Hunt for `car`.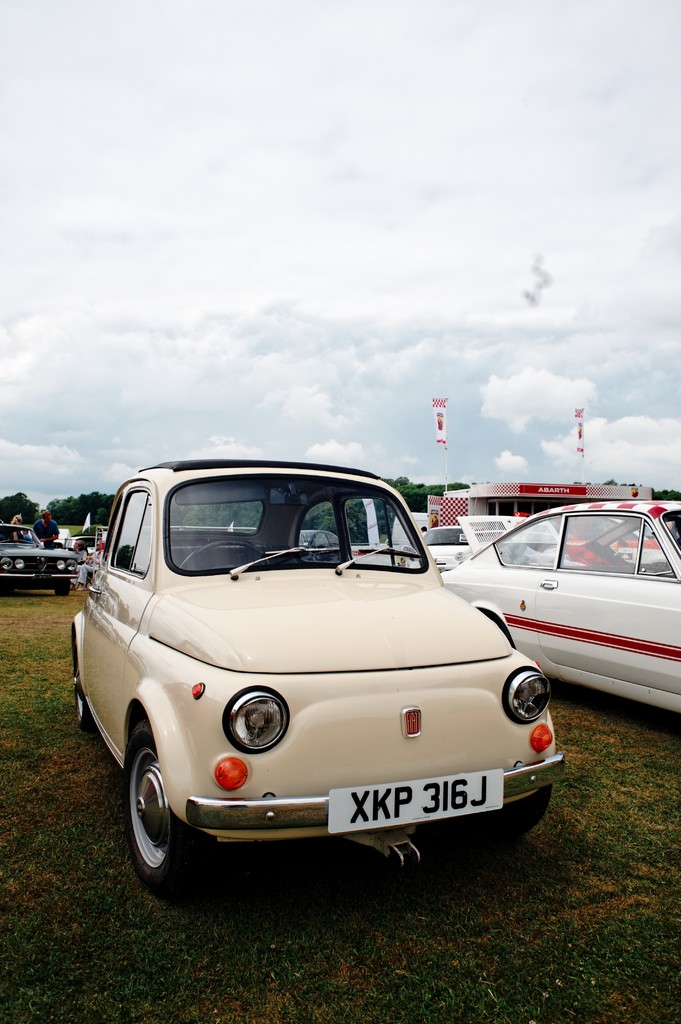
Hunted down at [2, 524, 83, 601].
